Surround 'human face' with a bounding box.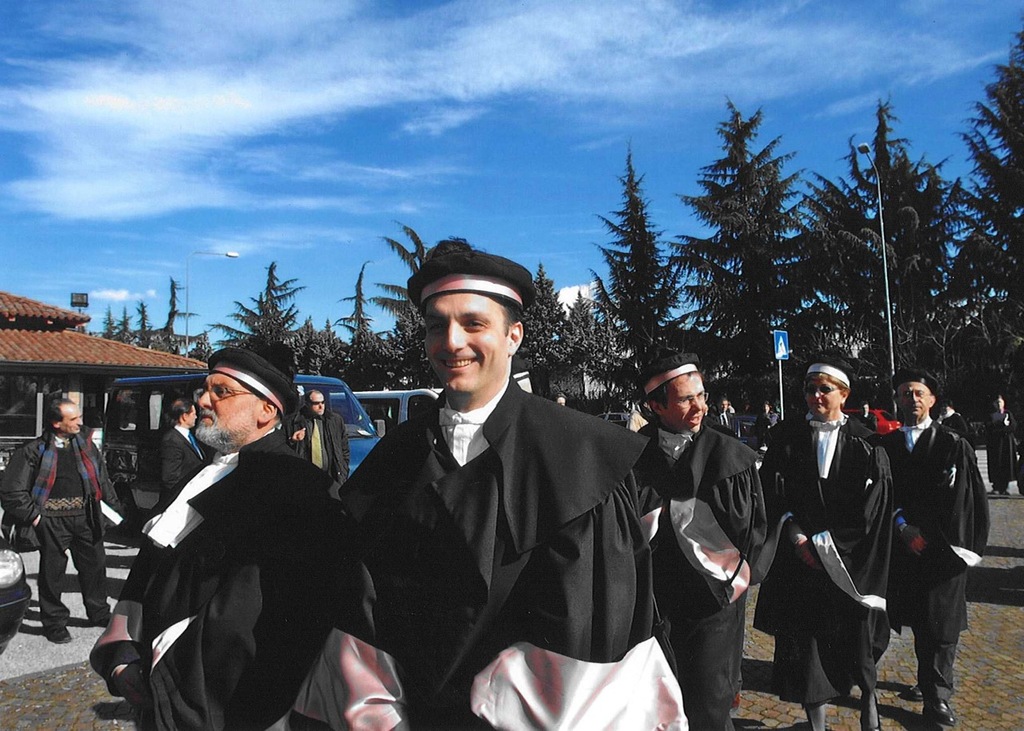
62,405,82,433.
